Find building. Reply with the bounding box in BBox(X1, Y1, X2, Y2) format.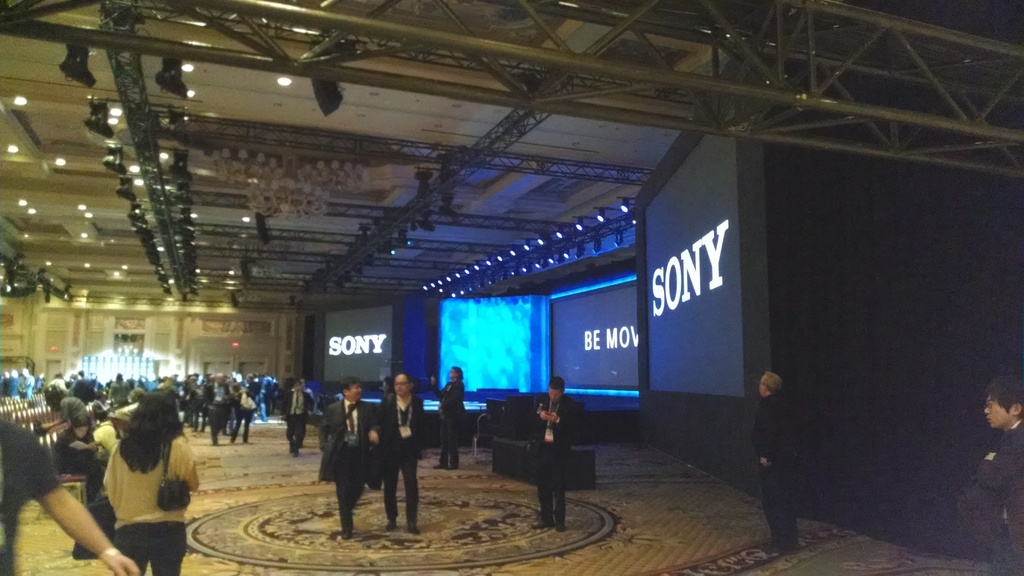
BBox(0, 0, 1023, 575).
